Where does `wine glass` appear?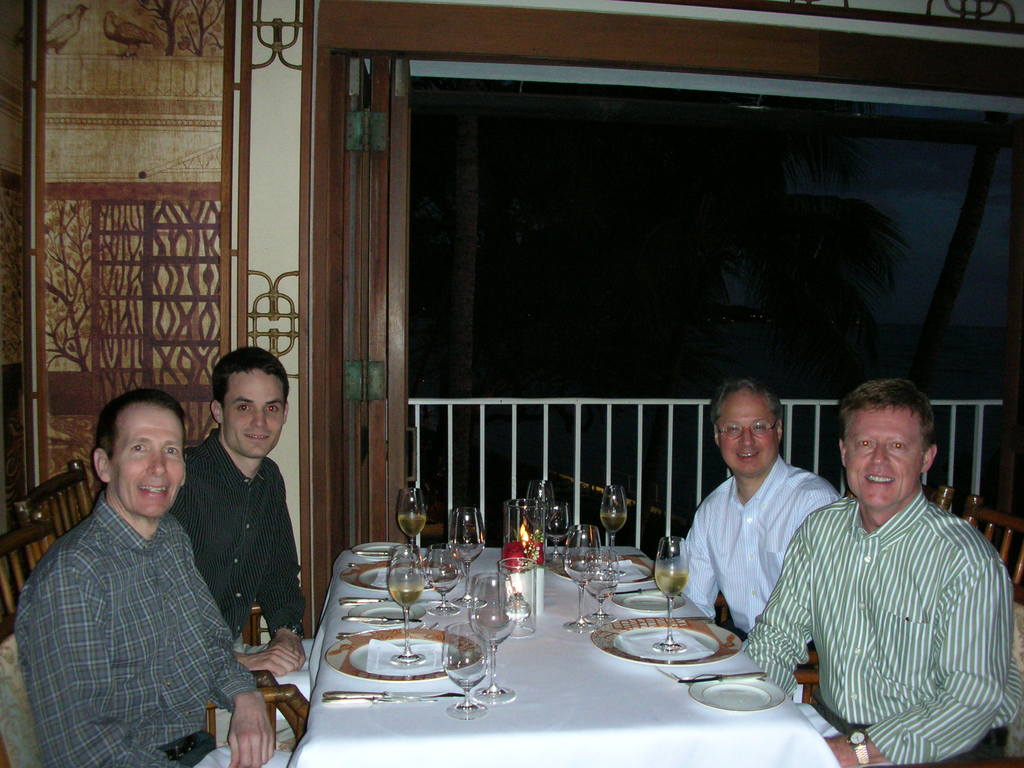
Appears at rect(468, 576, 523, 704).
